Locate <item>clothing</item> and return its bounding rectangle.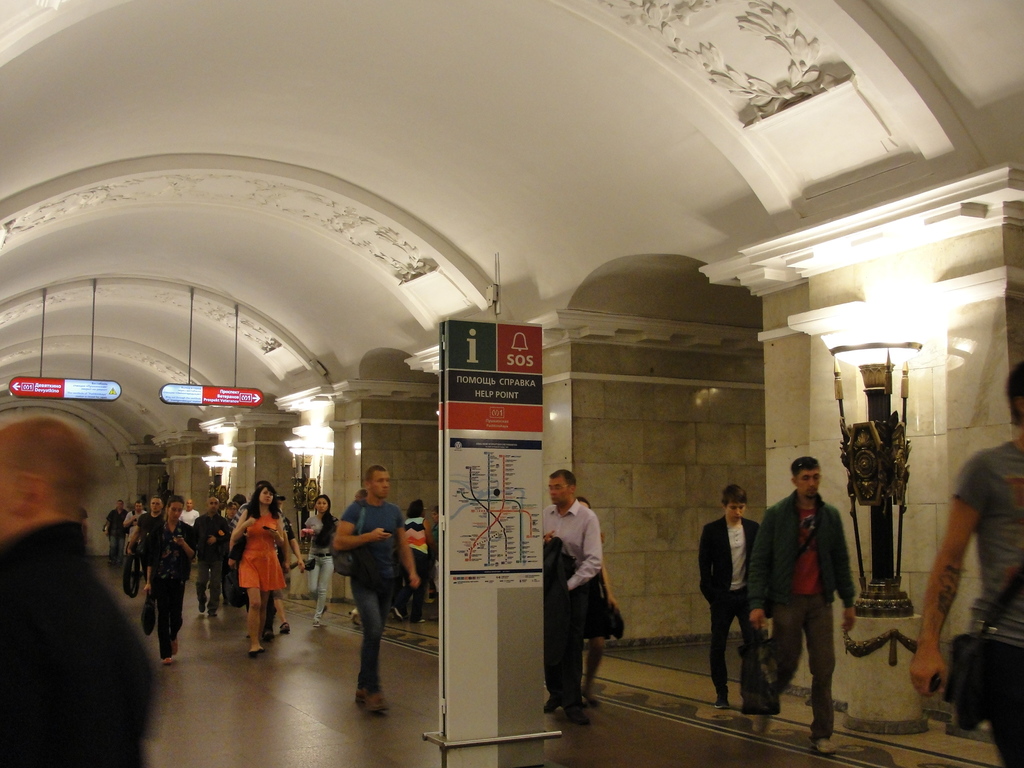
box(701, 516, 762, 697).
